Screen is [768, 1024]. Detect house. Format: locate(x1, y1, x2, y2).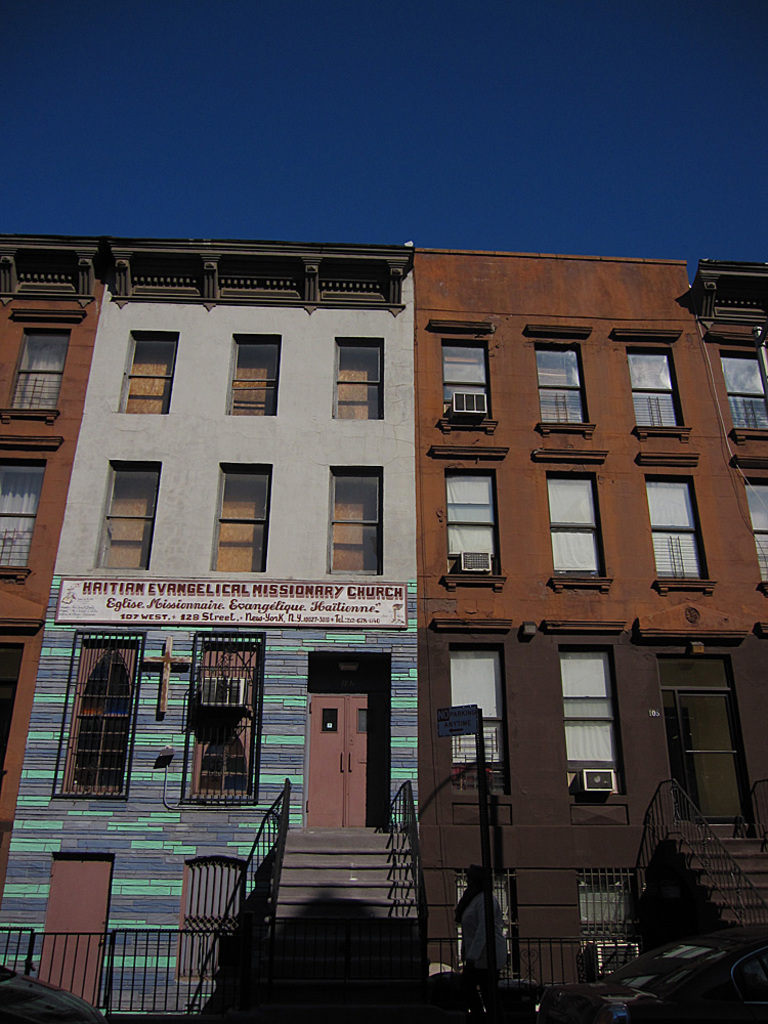
locate(0, 240, 416, 1023).
